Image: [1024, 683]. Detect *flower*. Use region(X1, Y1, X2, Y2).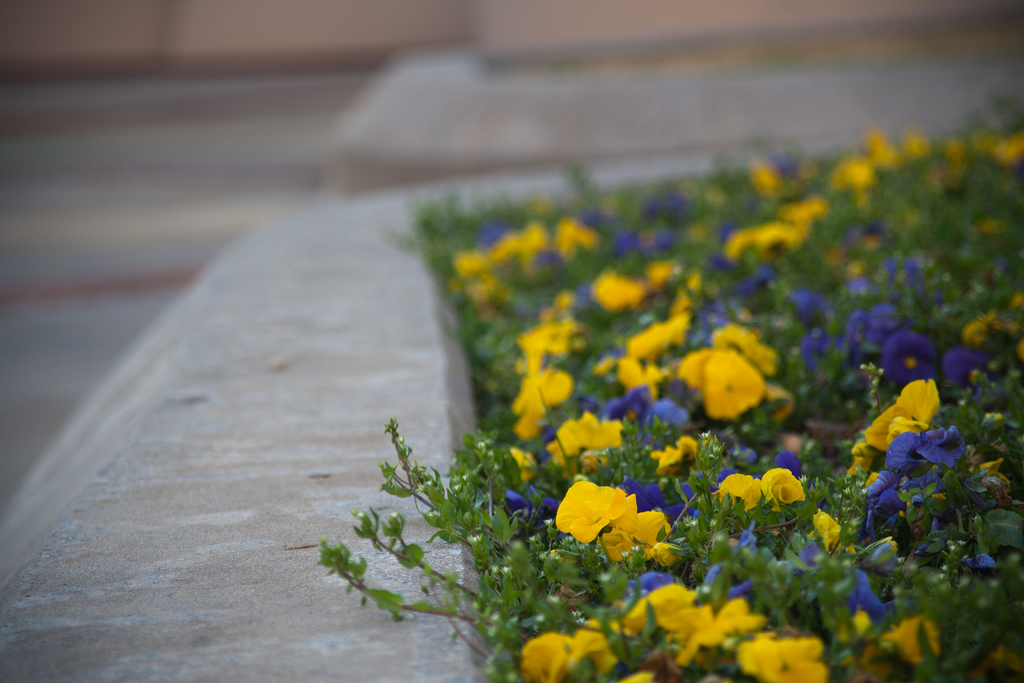
region(760, 465, 803, 506).
